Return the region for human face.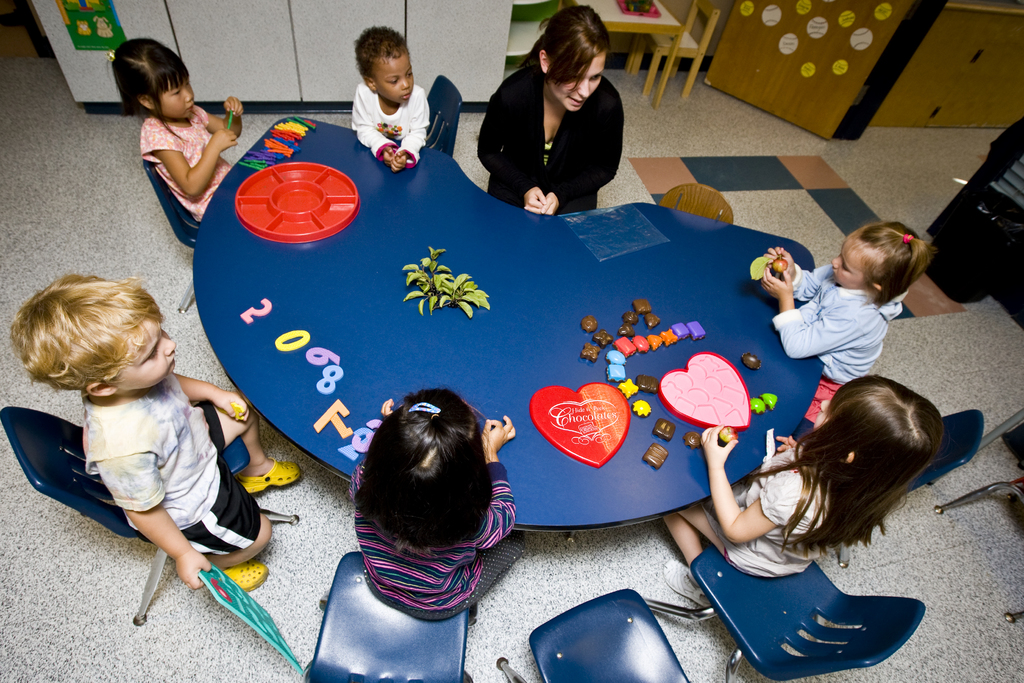
BBox(830, 233, 870, 290).
